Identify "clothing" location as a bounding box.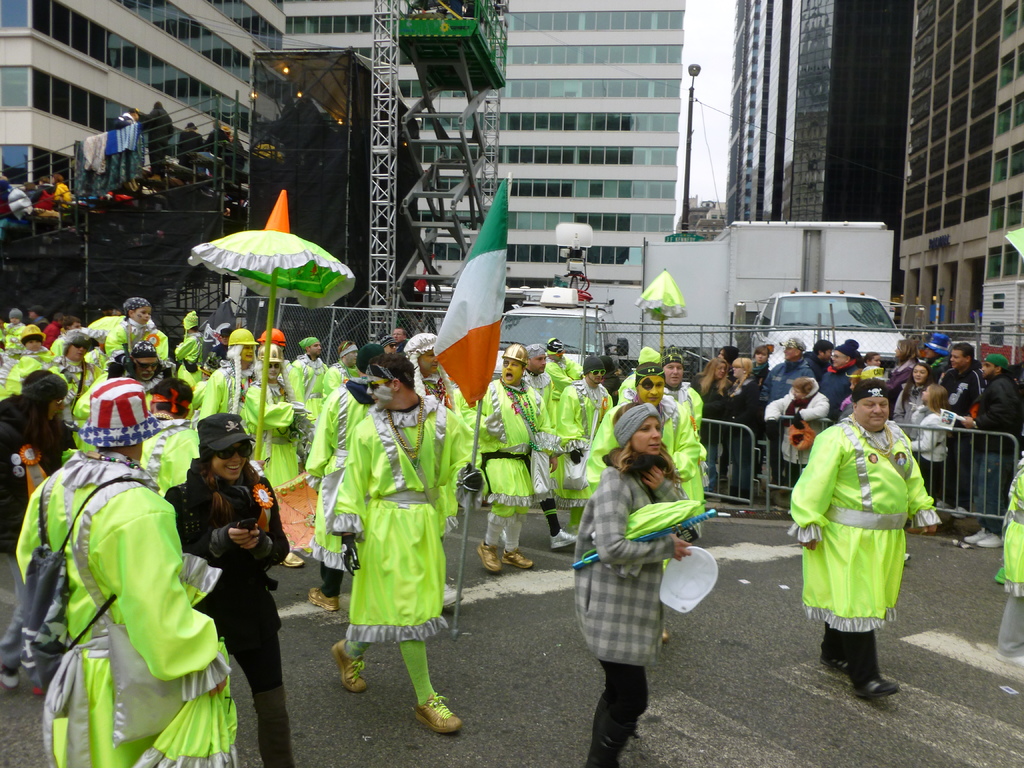
803,403,927,665.
